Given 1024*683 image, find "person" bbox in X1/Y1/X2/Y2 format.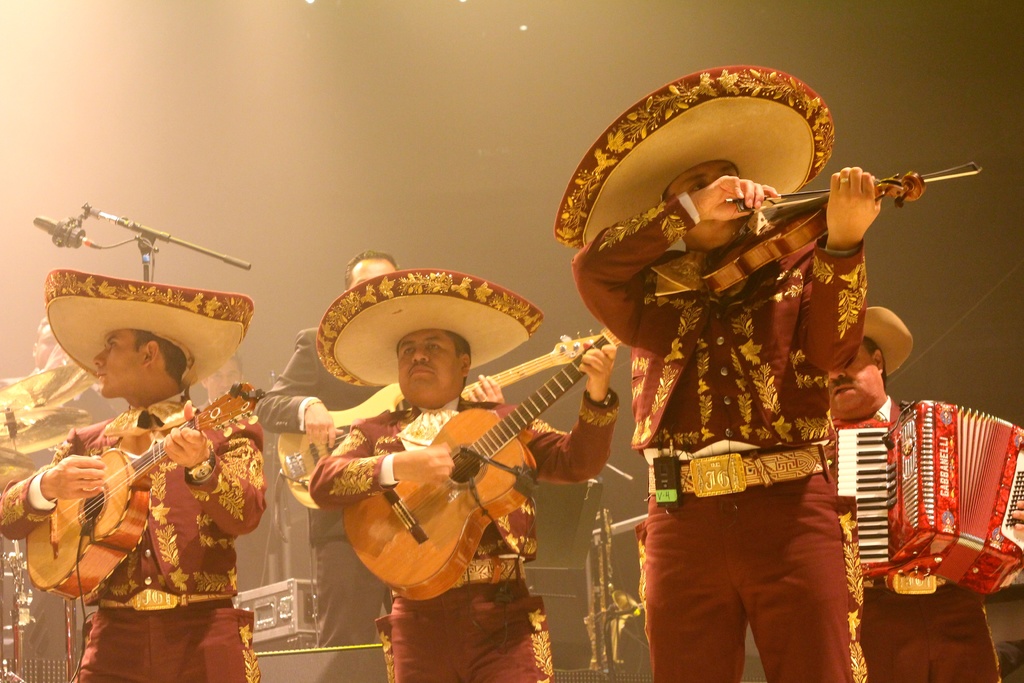
0/318/116/664.
